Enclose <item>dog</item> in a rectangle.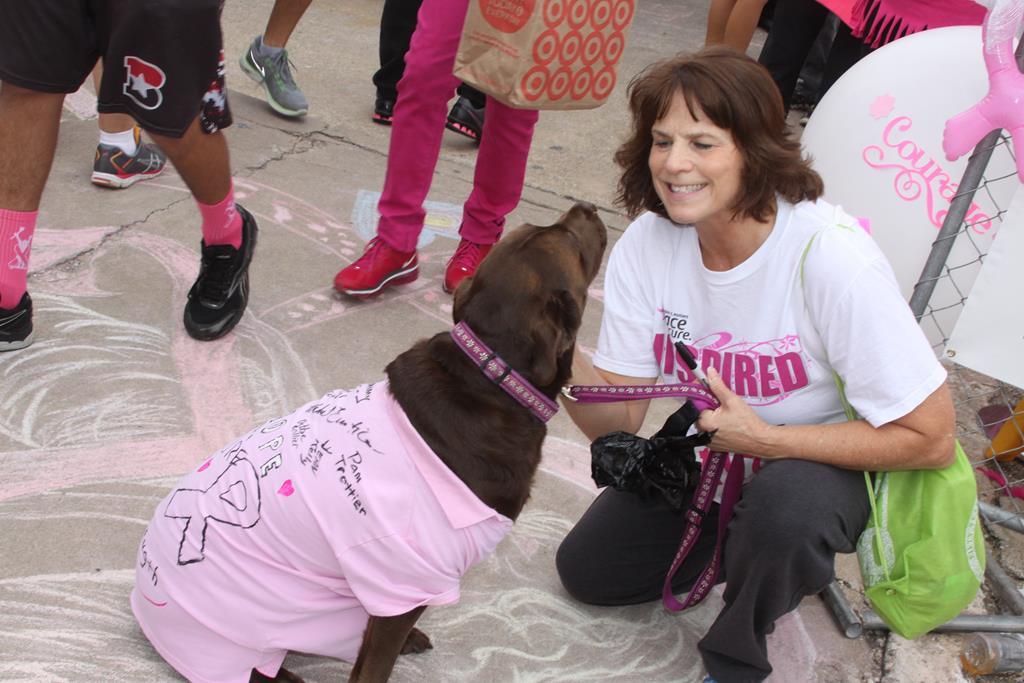
pyautogui.locateOnScreen(128, 199, 610, 682).
